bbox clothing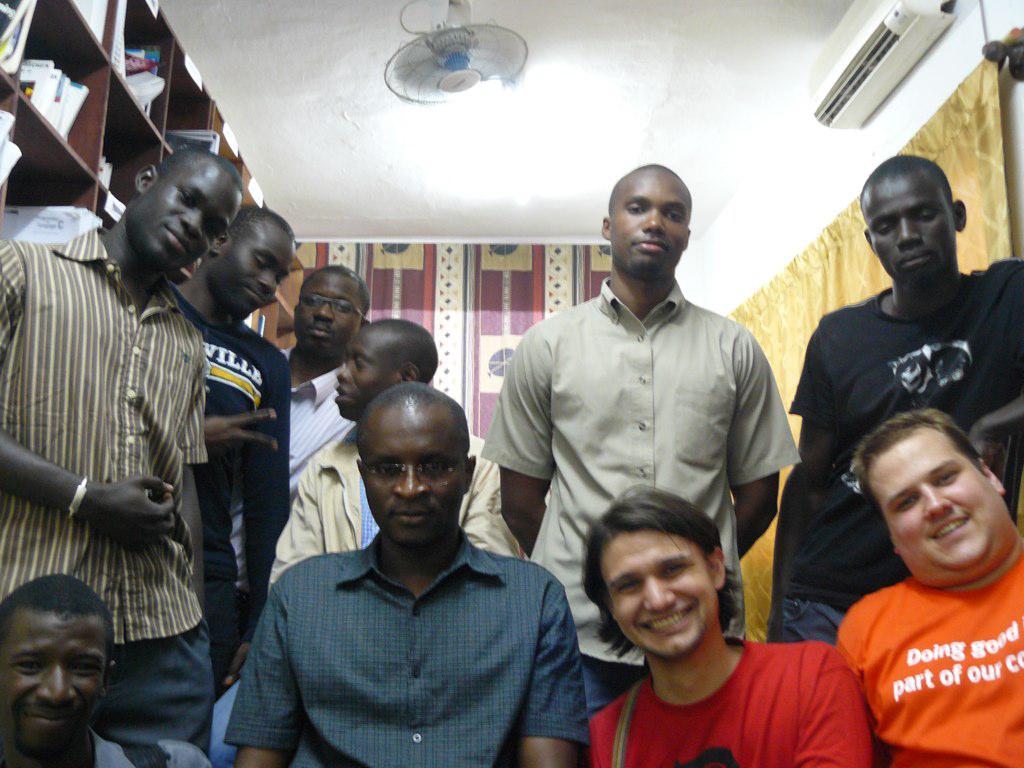
830 545 1015 743
